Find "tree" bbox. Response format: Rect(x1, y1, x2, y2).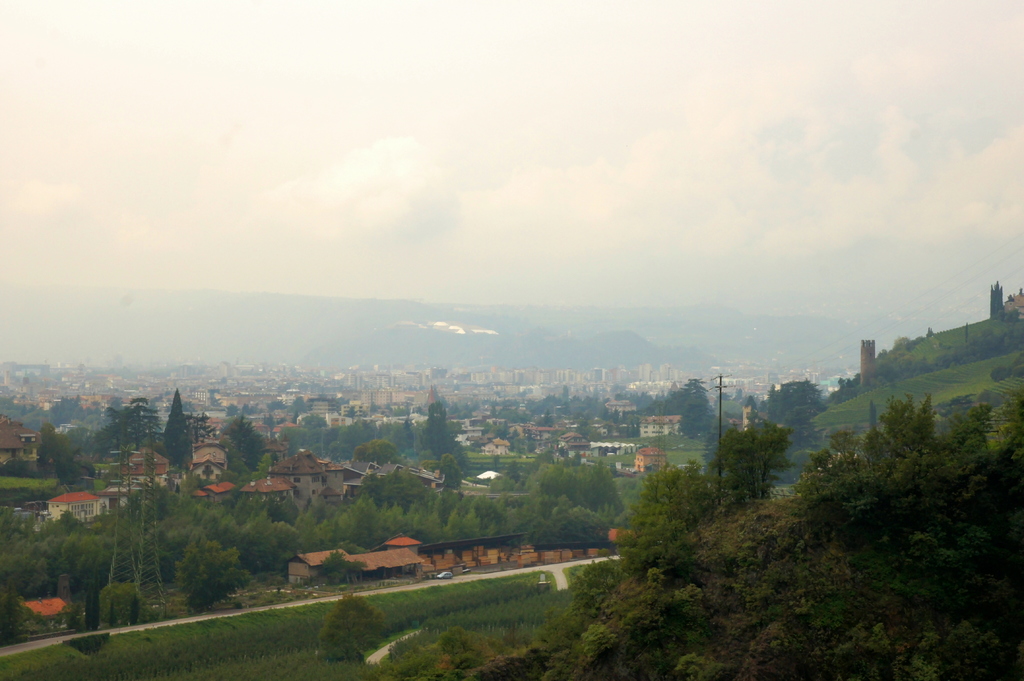
Rect(808, 397, 1012, 538).
